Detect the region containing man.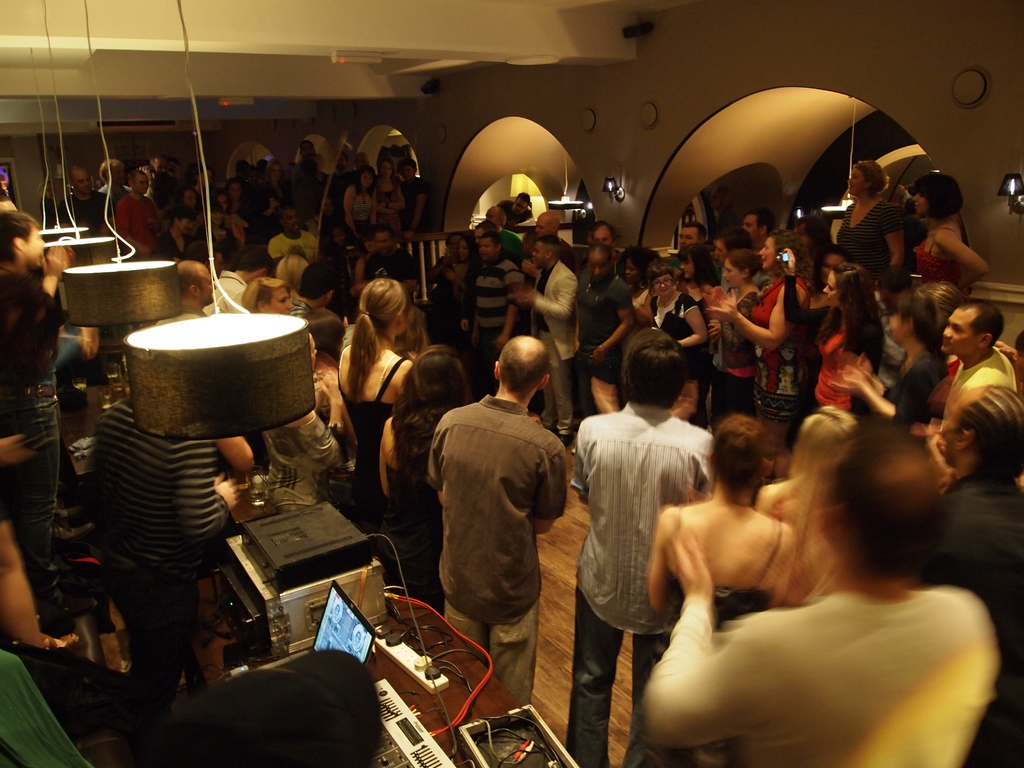
x1=67 y1=163 x2=112 y2=227.
